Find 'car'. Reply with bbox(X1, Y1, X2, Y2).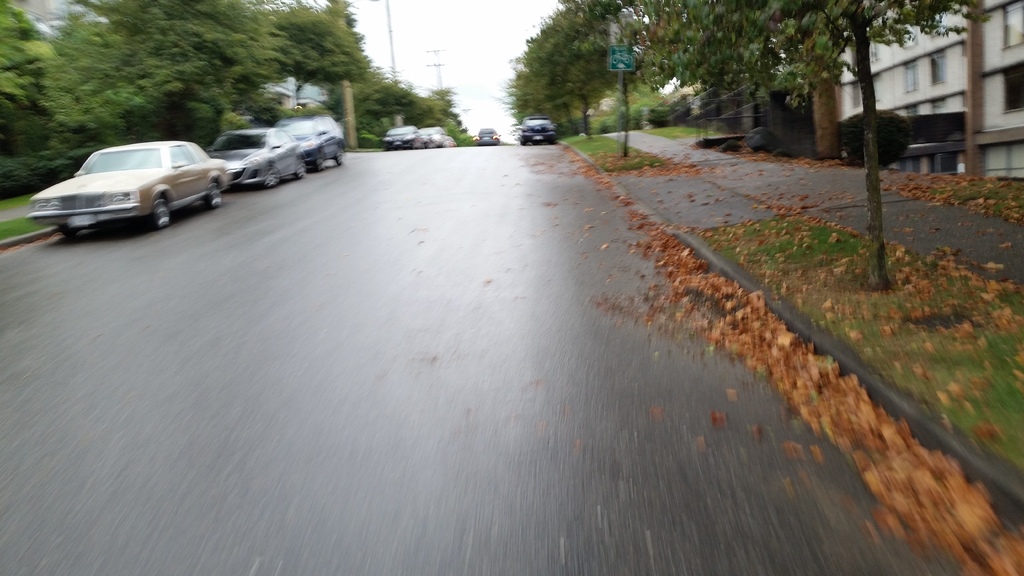
bbox(202, 123, 311, 189).
